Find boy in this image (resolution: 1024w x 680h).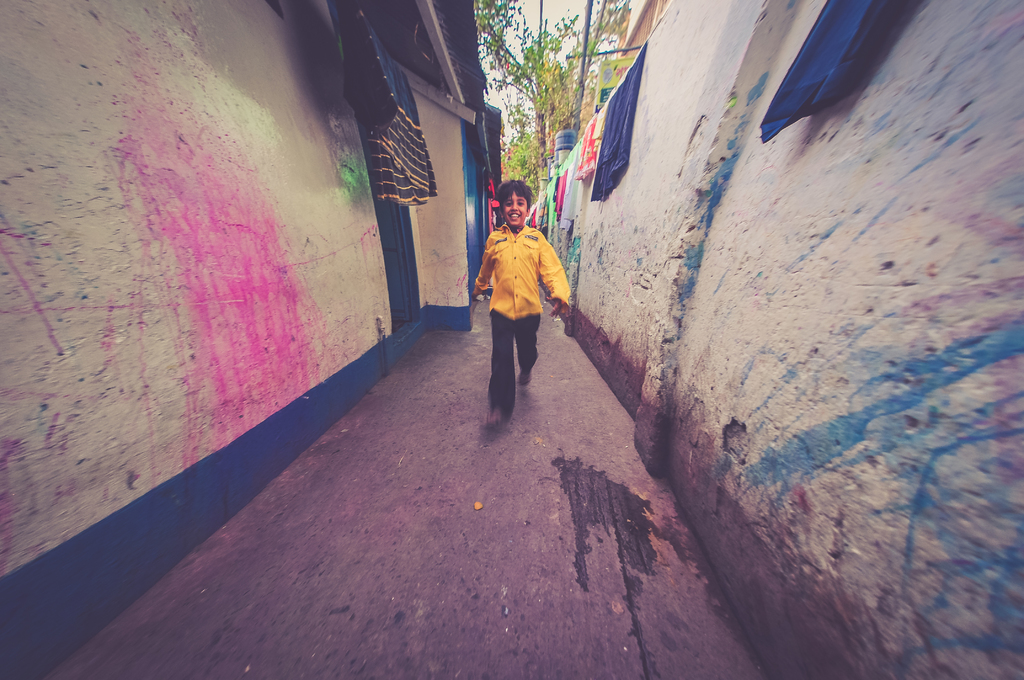
box(465, 177, 577, 429).
